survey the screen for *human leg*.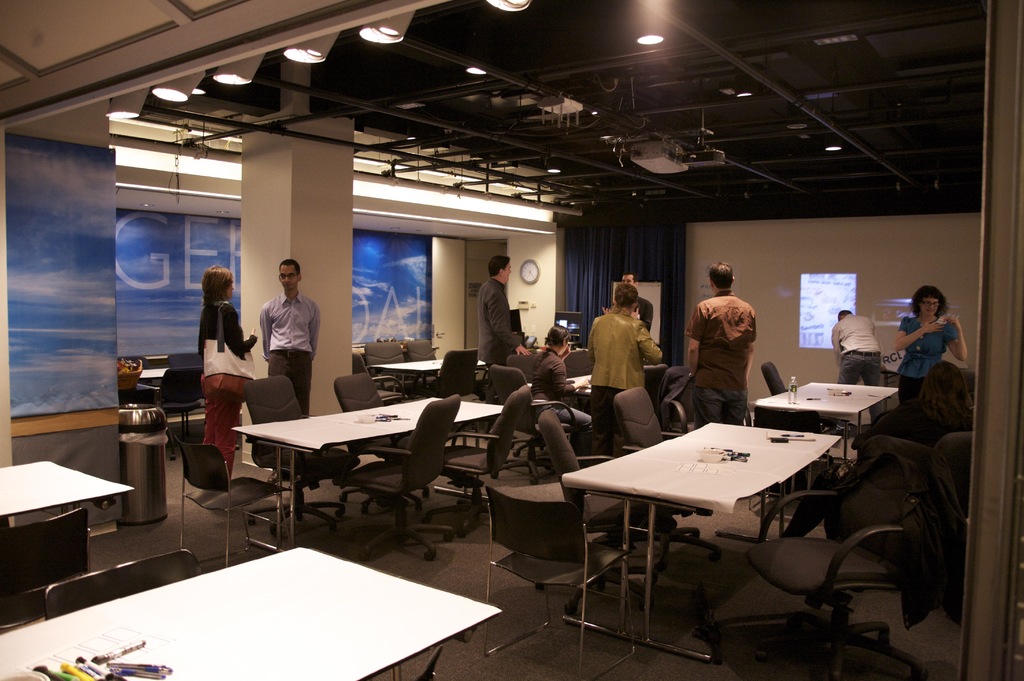
Survey found: <region>289, 350, 309, 434</region>.
